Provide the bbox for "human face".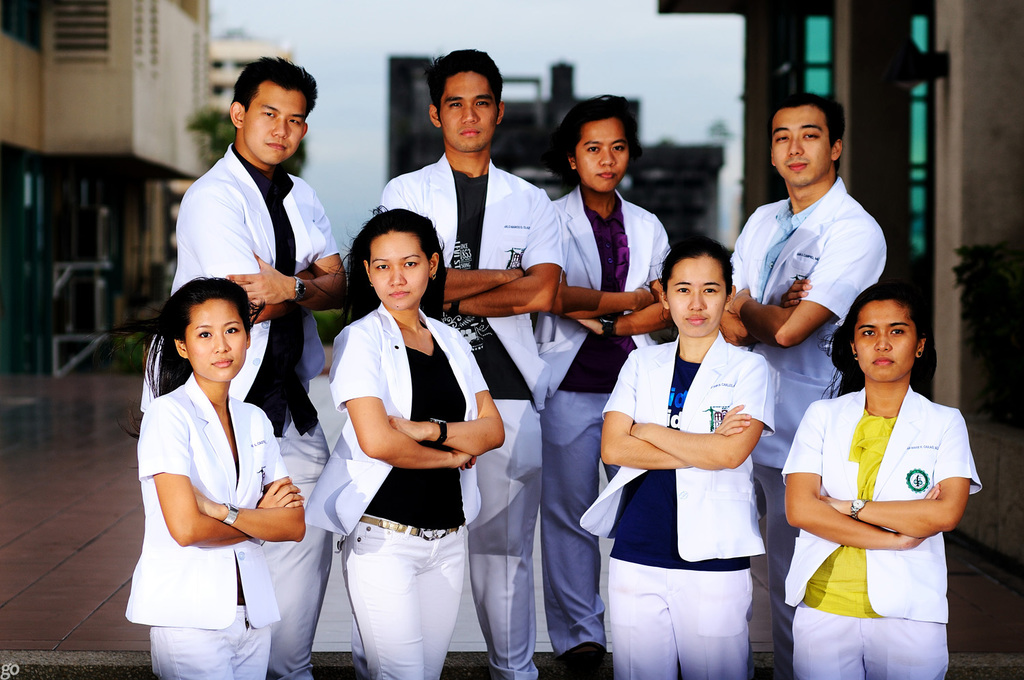
Rect(242, 83, 309, 169).
